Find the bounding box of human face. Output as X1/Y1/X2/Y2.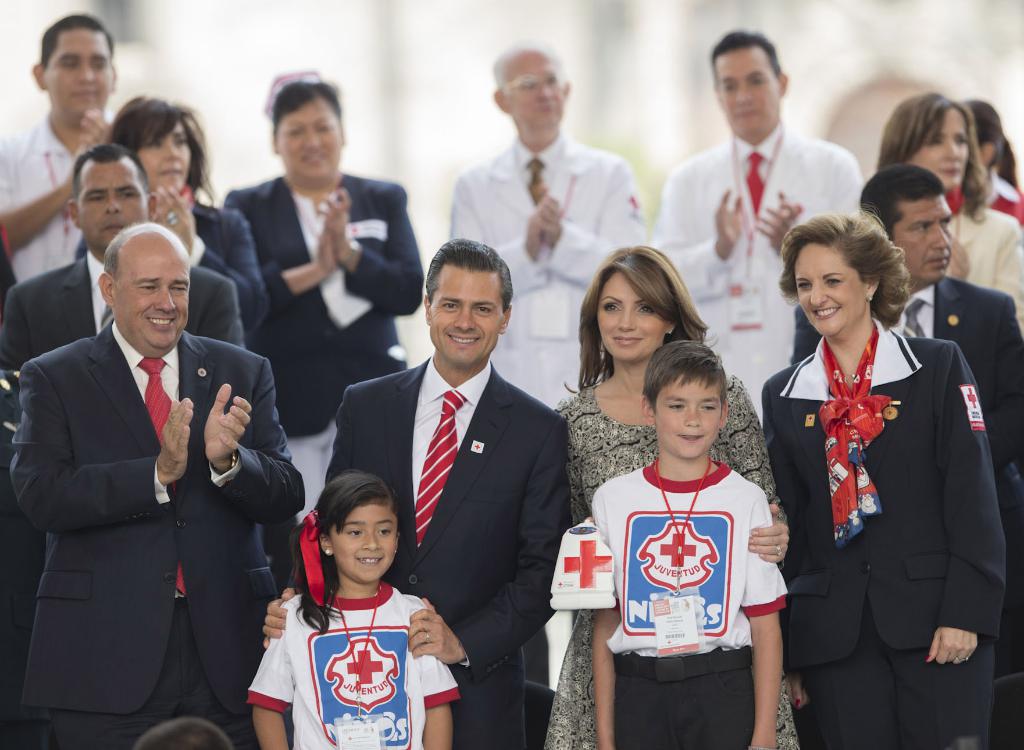
653/376/722/460.
